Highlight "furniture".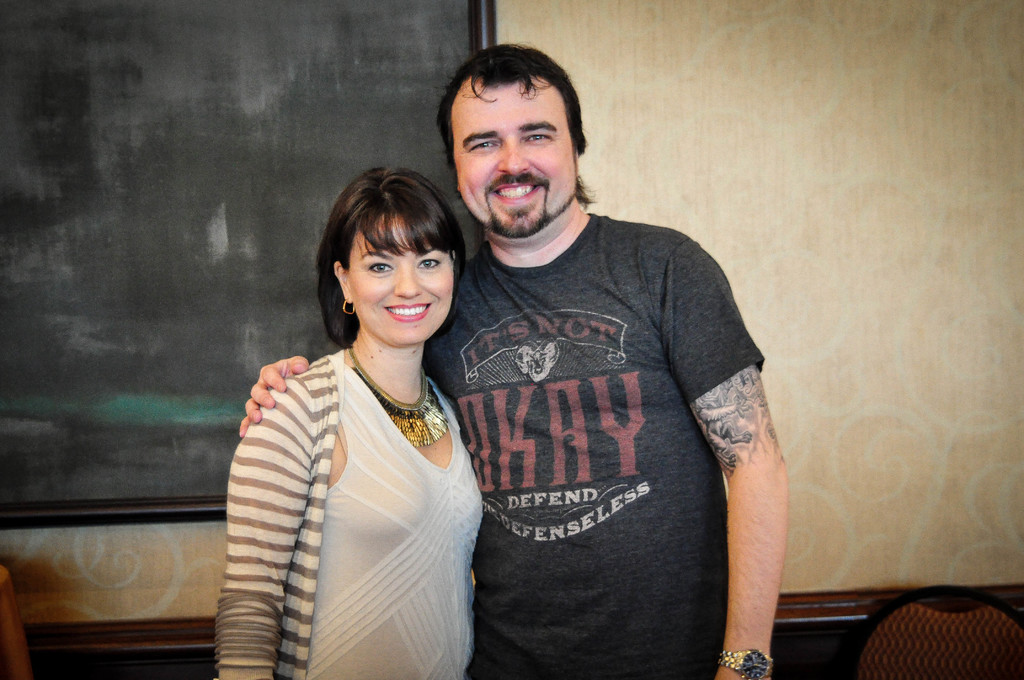
Highlighted region: BBox(0, 569, 33, 679).
